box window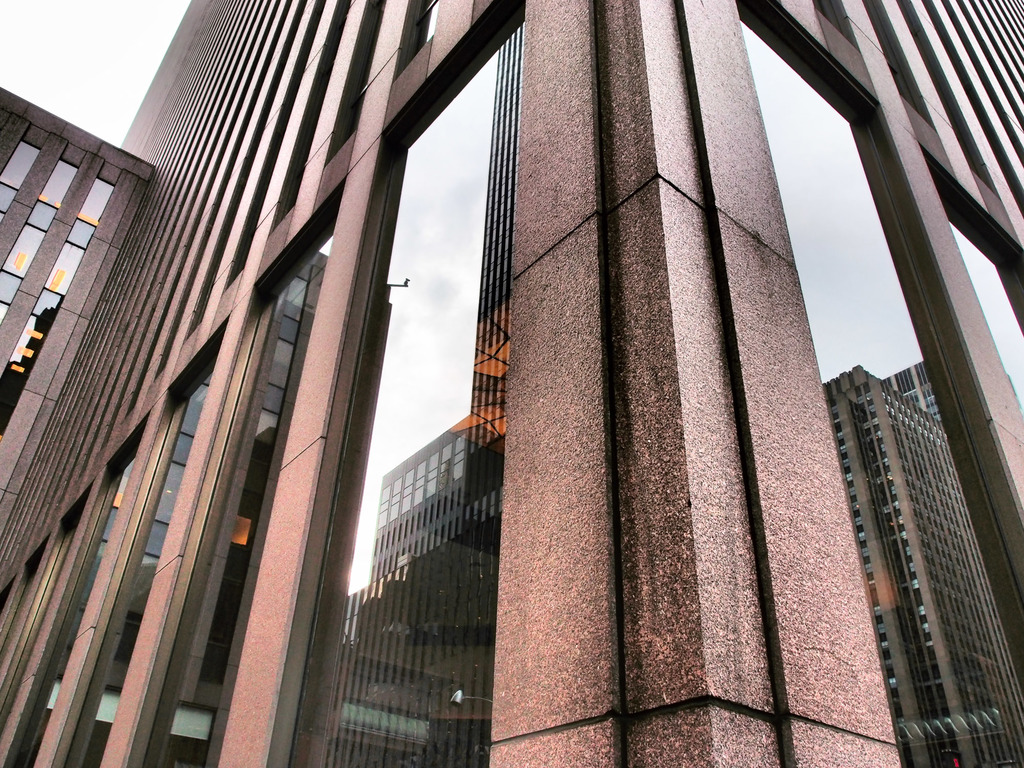
{"x1": 66, "y1": 217, "x2": 95, "y2": 248}
